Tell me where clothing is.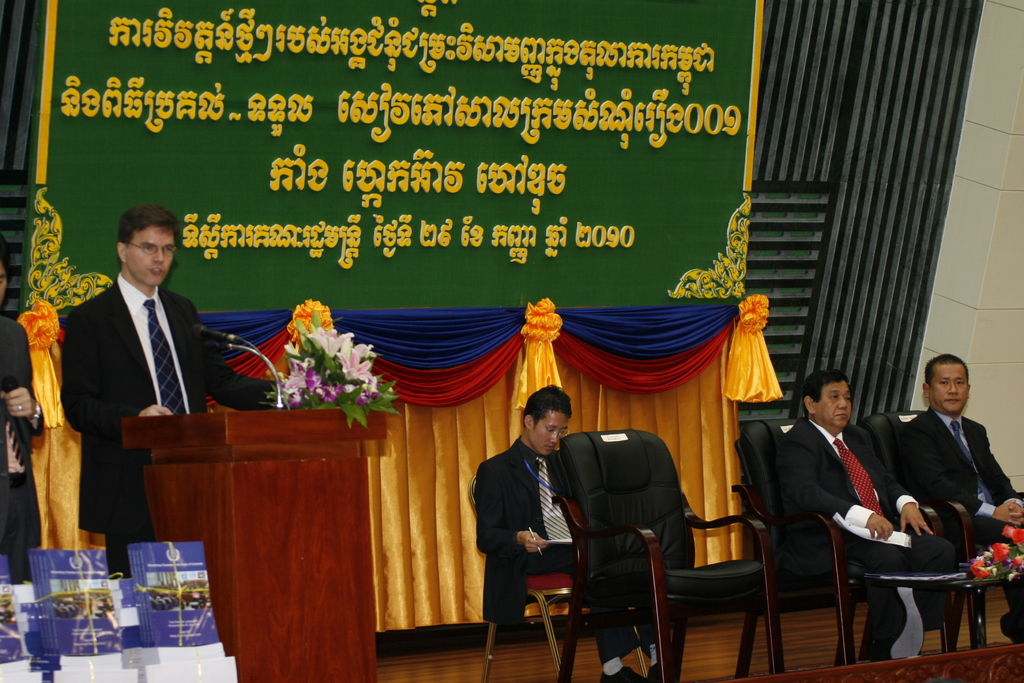
clothing is at detection(477, 434, 660, 661).
